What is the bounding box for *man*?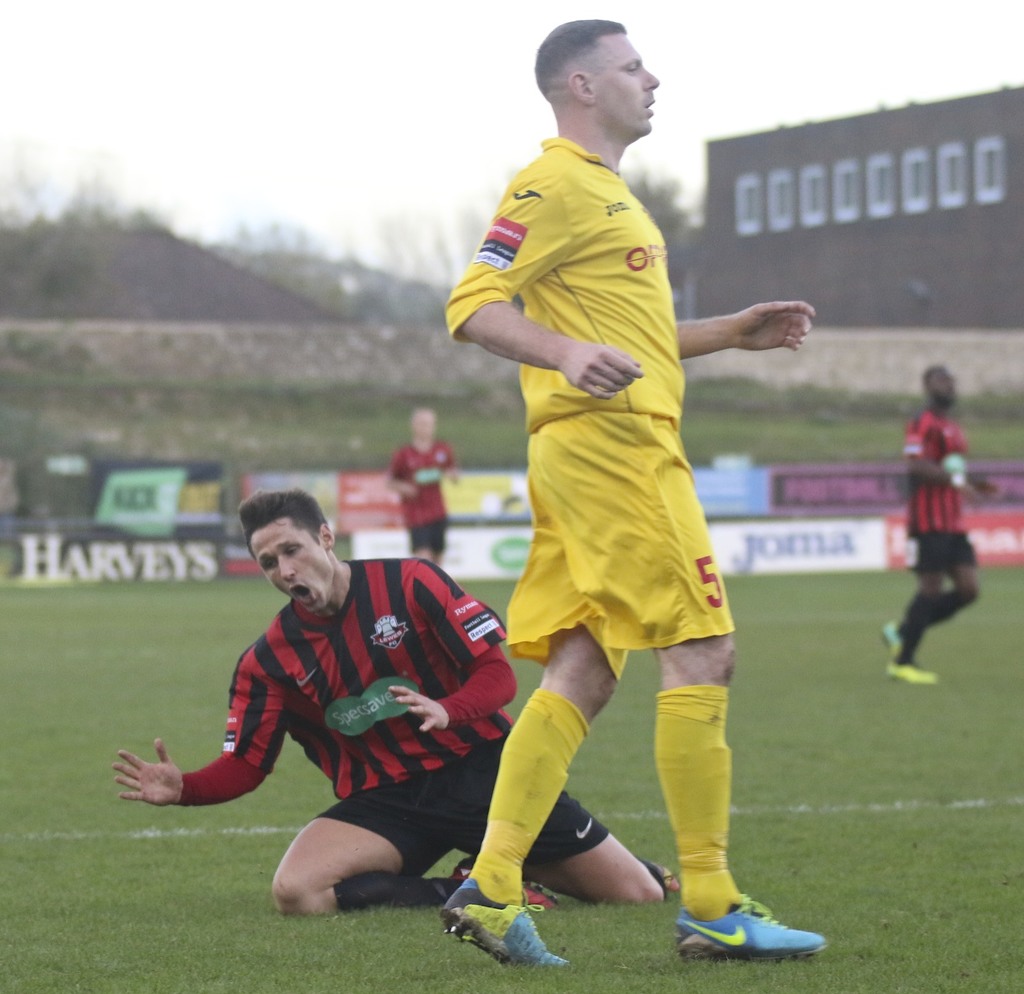
(x1=882, y1=364, x2=998, y2=686).
